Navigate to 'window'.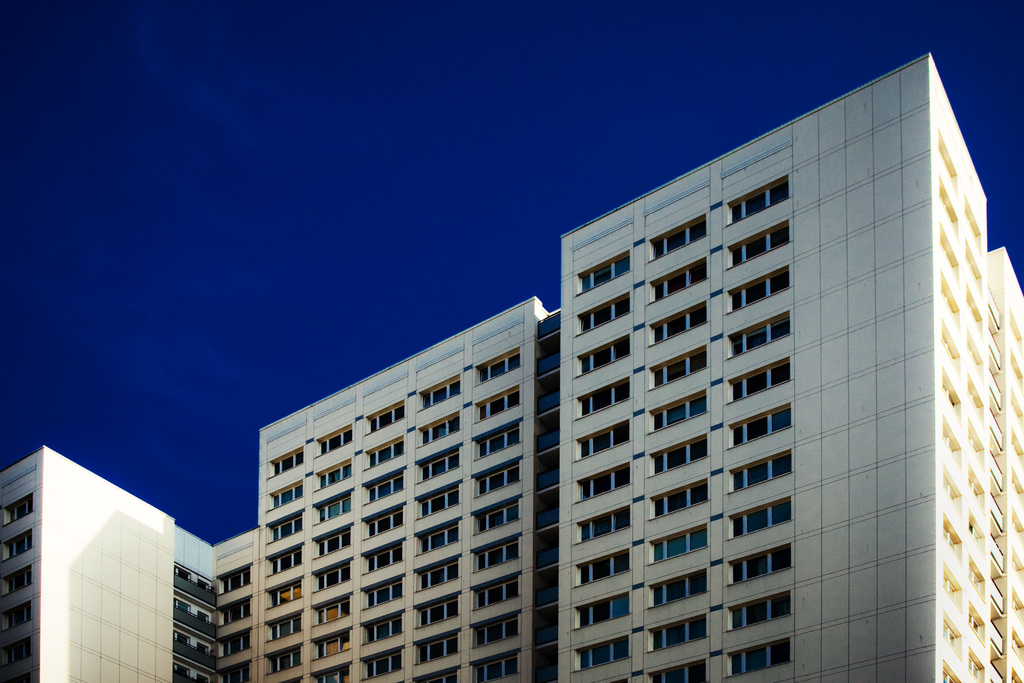
Navigation target: (961,332,977,370).
